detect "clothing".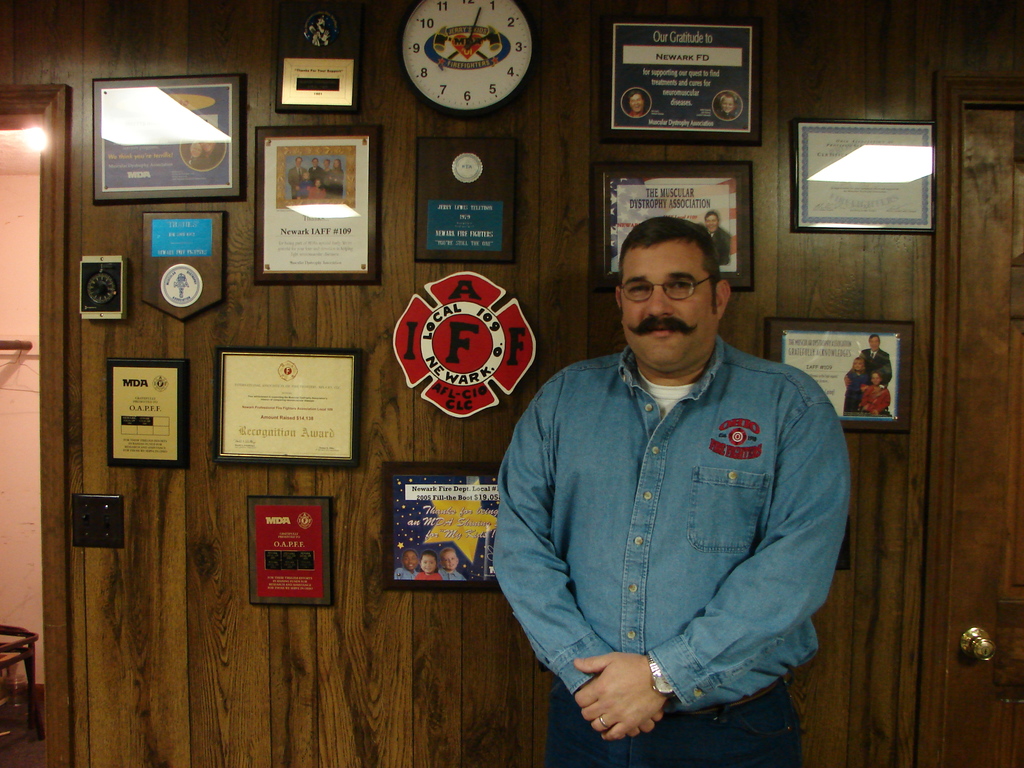
Detected at left=628, top=109, right=645, bottom=116.
